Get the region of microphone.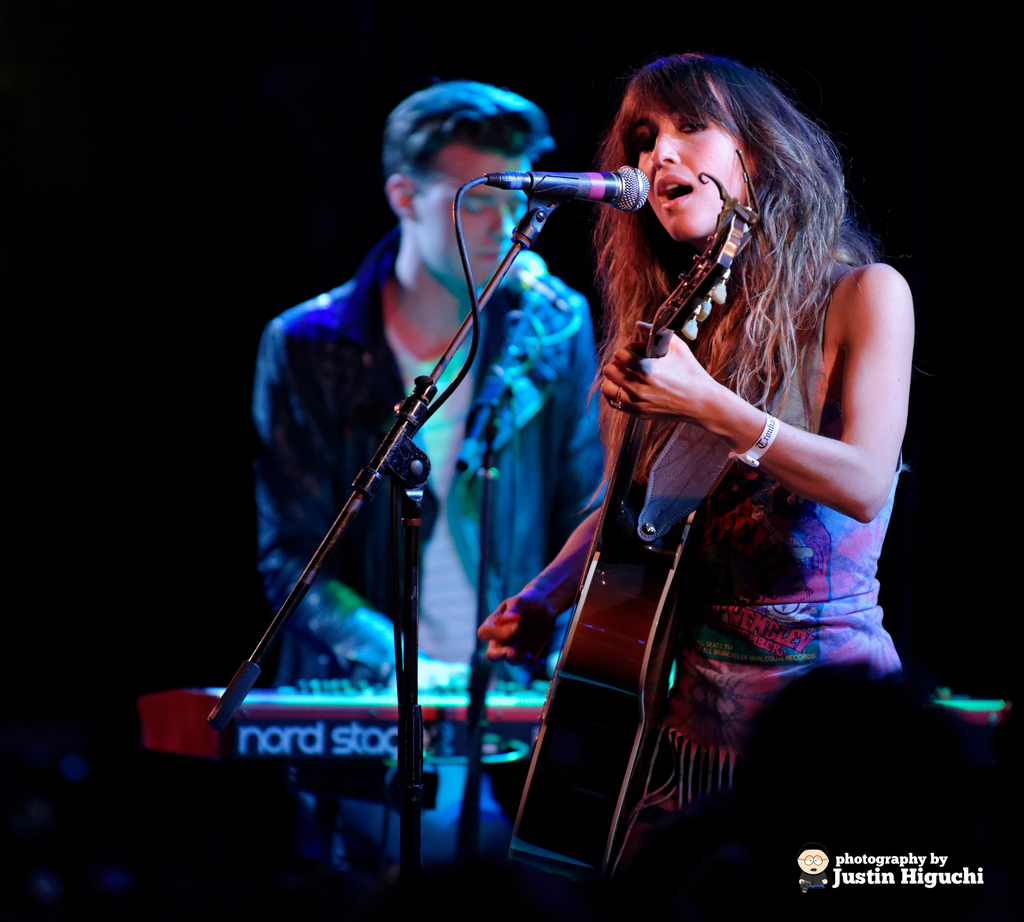
471/160/649/211.
